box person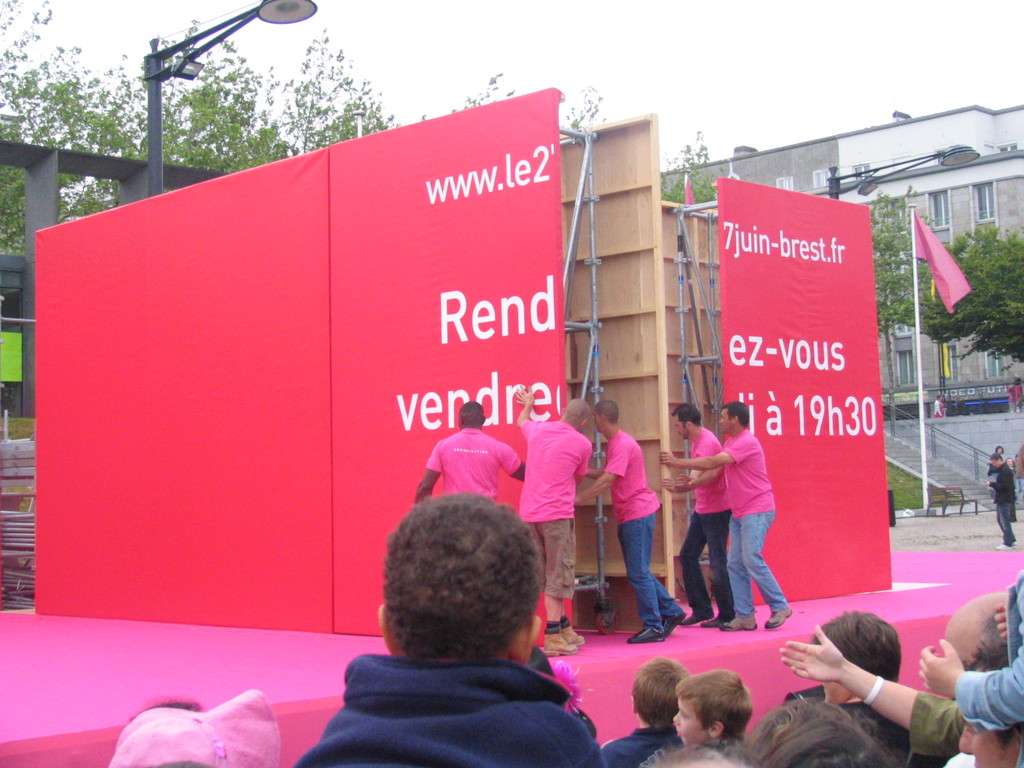
<bbox>659, 399, 731, 625</bbox>
